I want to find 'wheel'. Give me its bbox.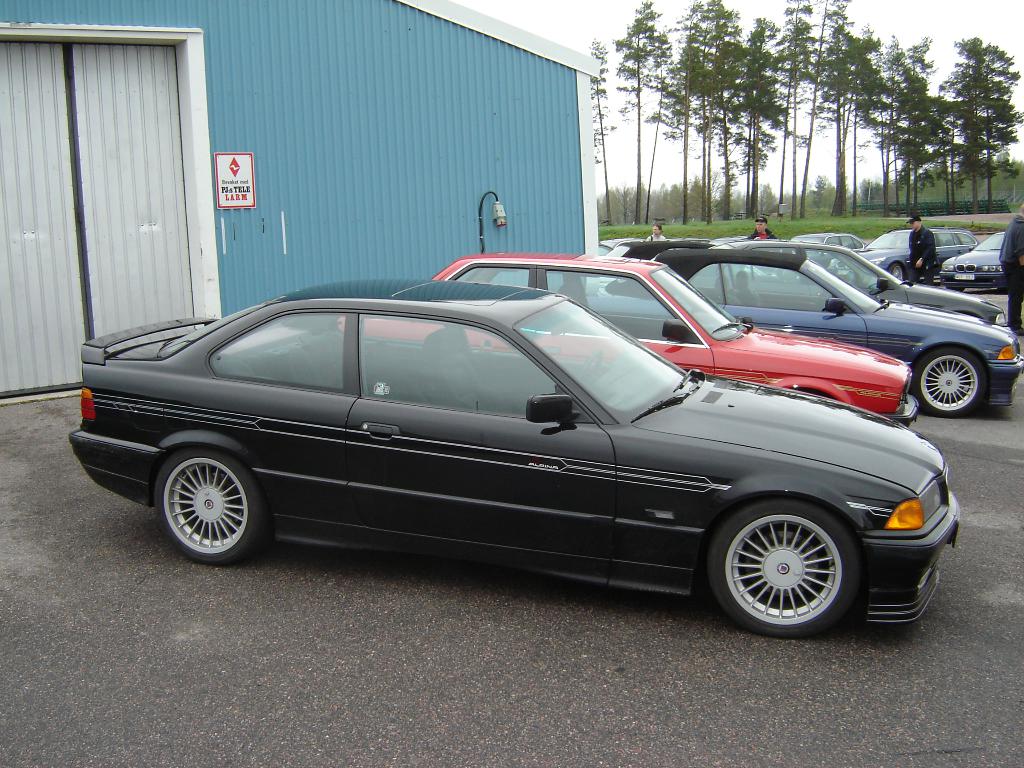
[x1=911, y1=346, x2=982, y2=415].
